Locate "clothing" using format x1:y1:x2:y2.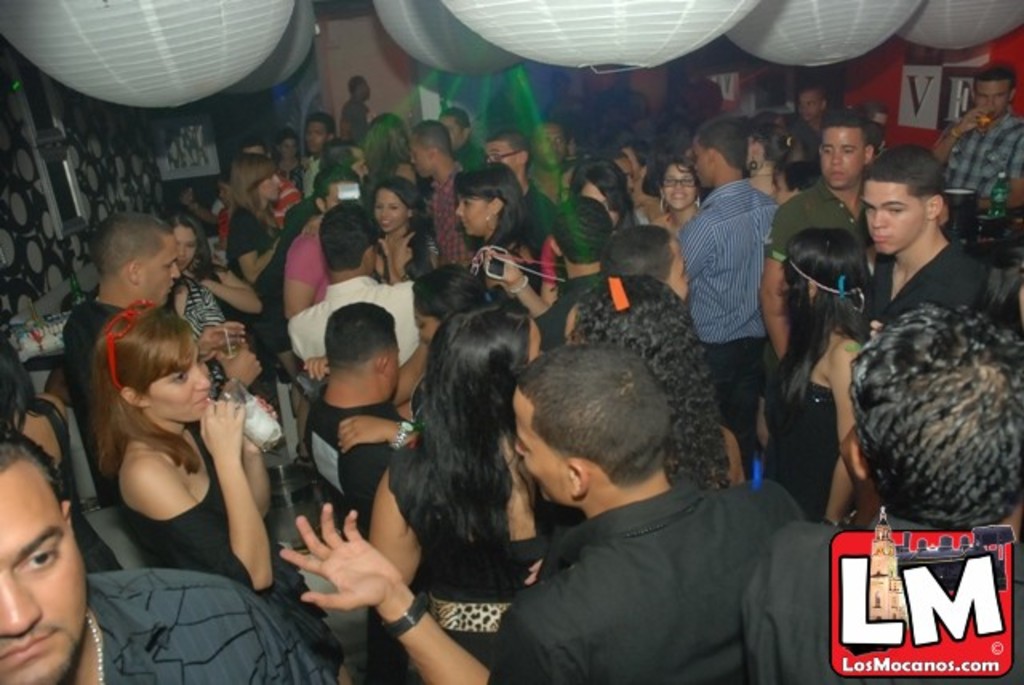
741:522:1022:683.
